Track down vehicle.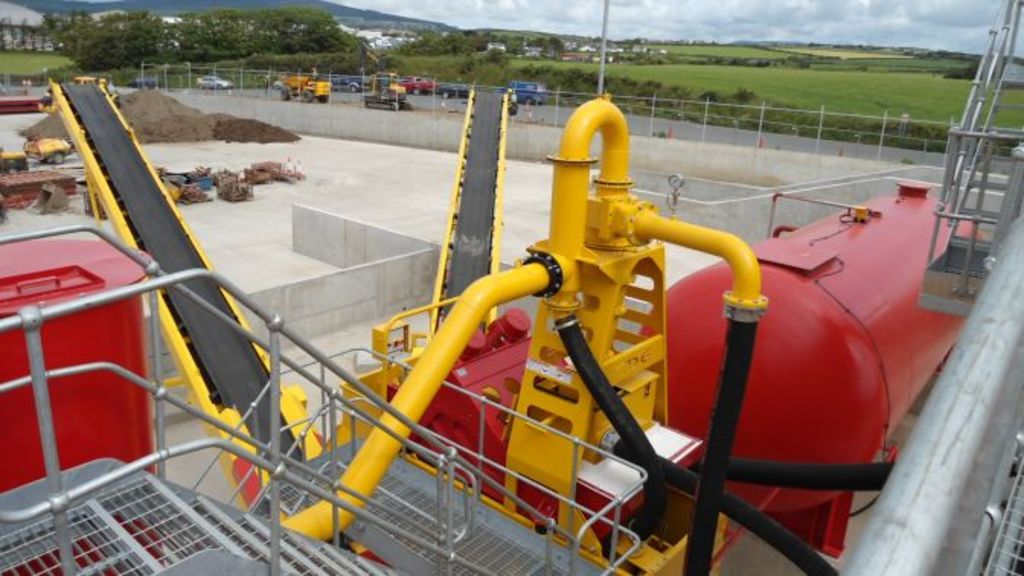
Tracked to bbox=(504, 81, 546, 105).
